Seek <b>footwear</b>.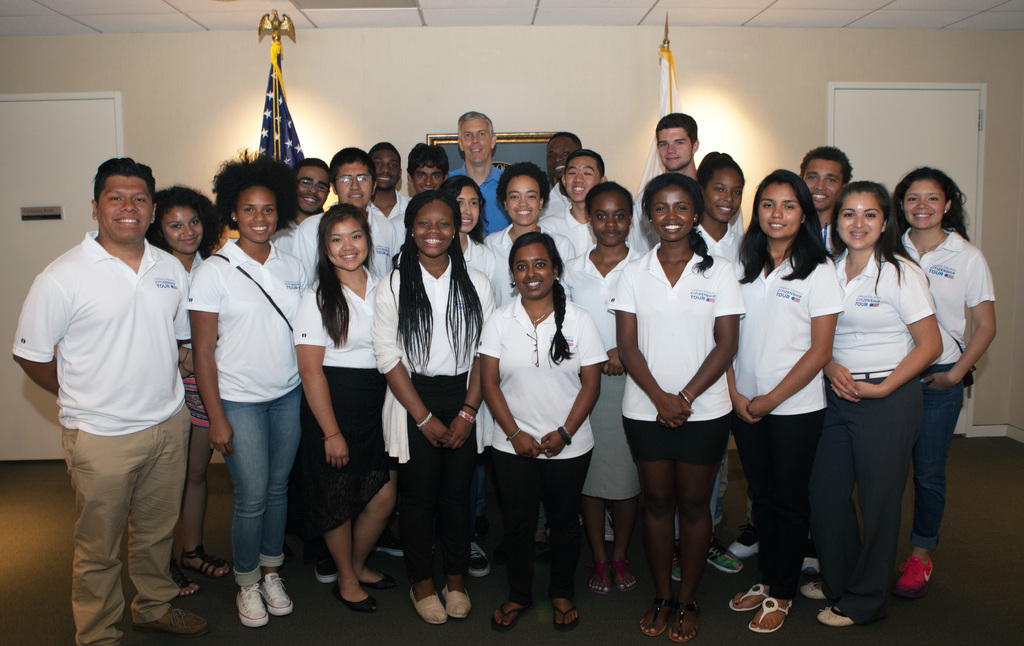
591/563/615/601.
